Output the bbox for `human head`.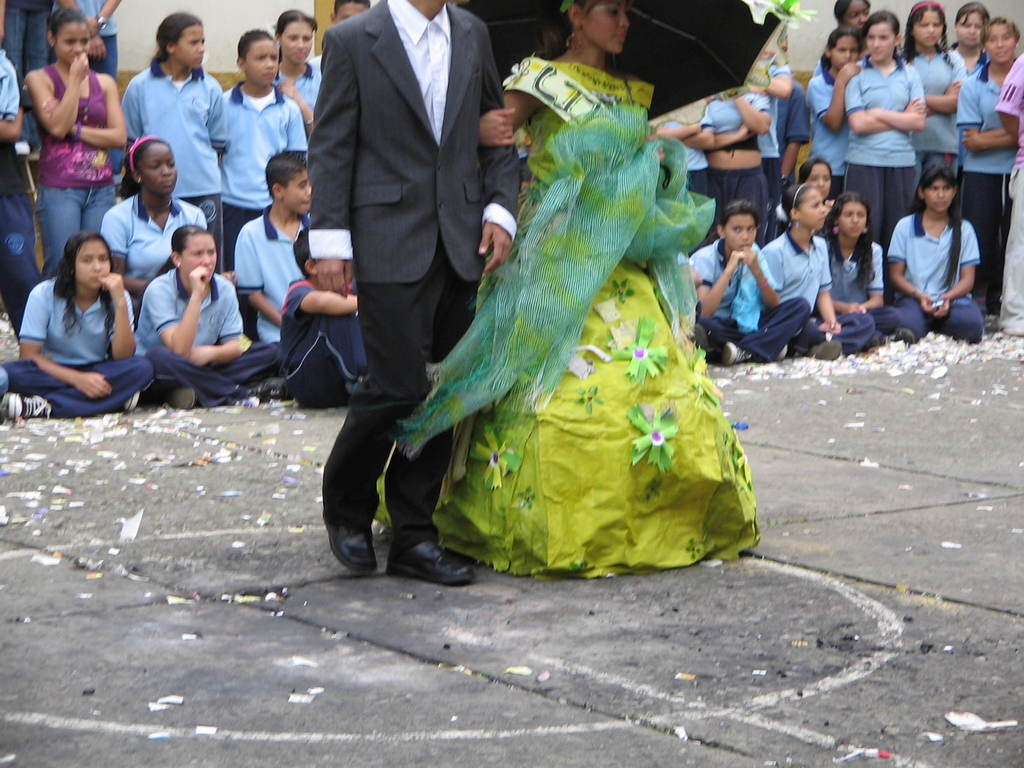
bbox=[120, 135, 180, 202].
